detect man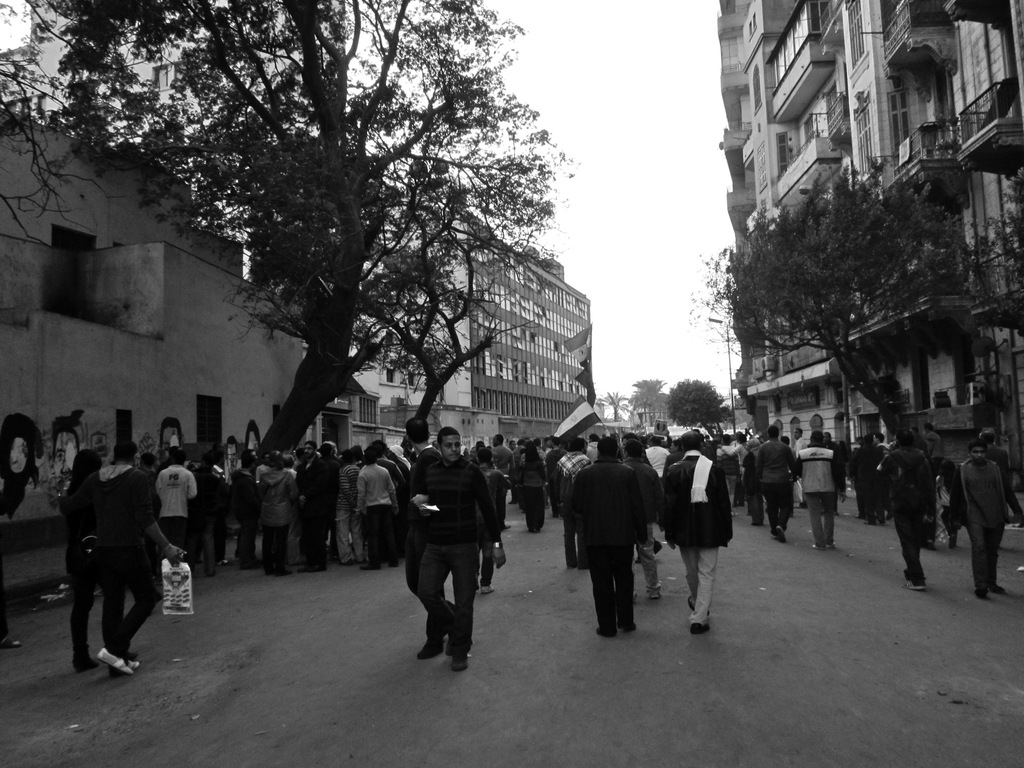
bbox=[54, 441, 187, 676]
